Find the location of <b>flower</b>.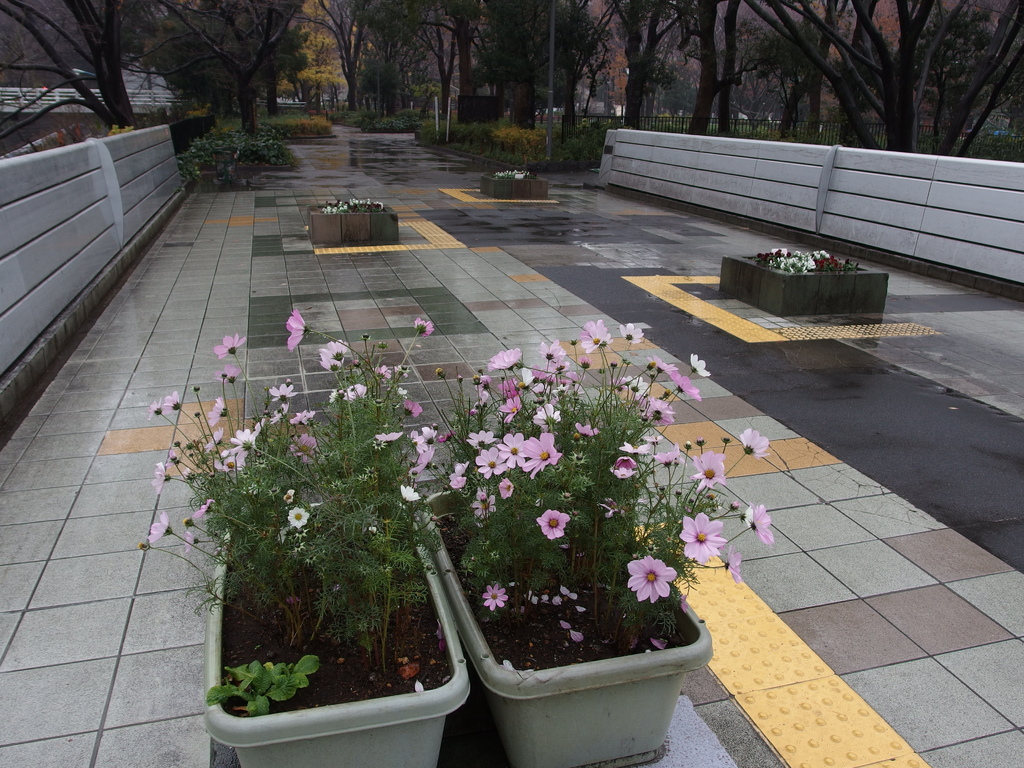
Location: rect(342, 381, 373, 407).
